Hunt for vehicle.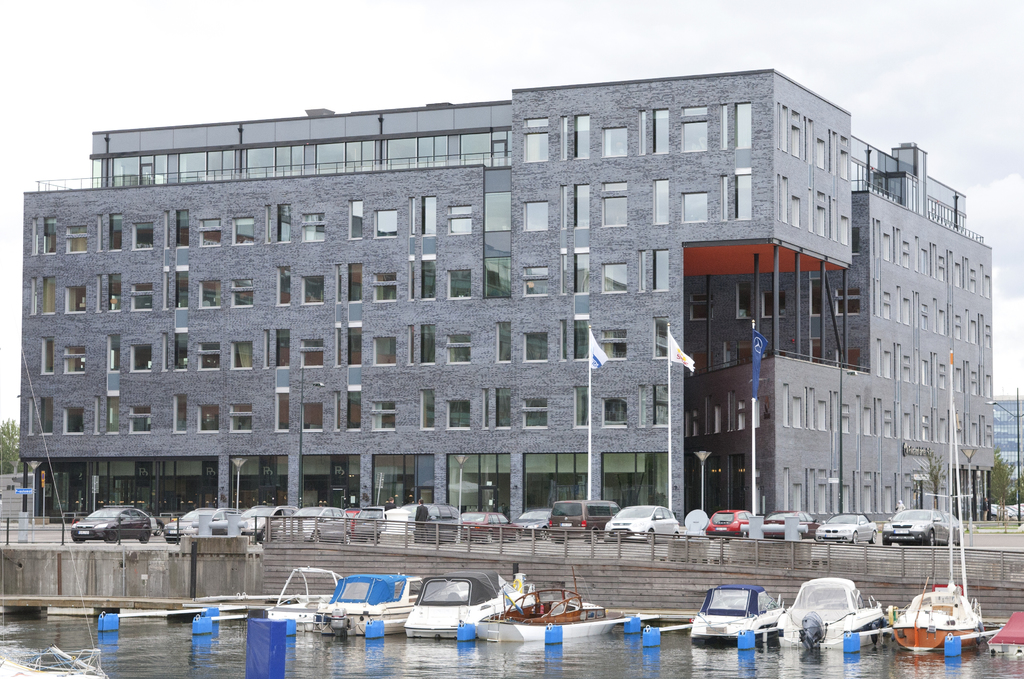
Hunted down at [404, 565, 530, 640].
